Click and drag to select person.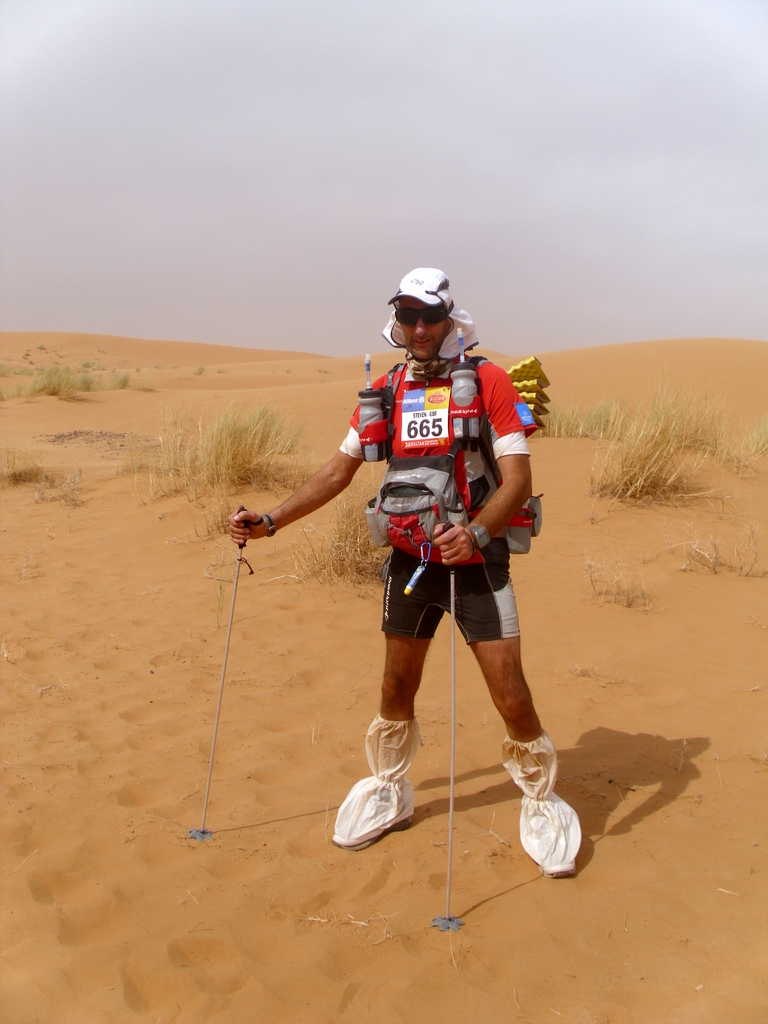
Selection: (x1=230, y1=267, x2=586, y2=879).
